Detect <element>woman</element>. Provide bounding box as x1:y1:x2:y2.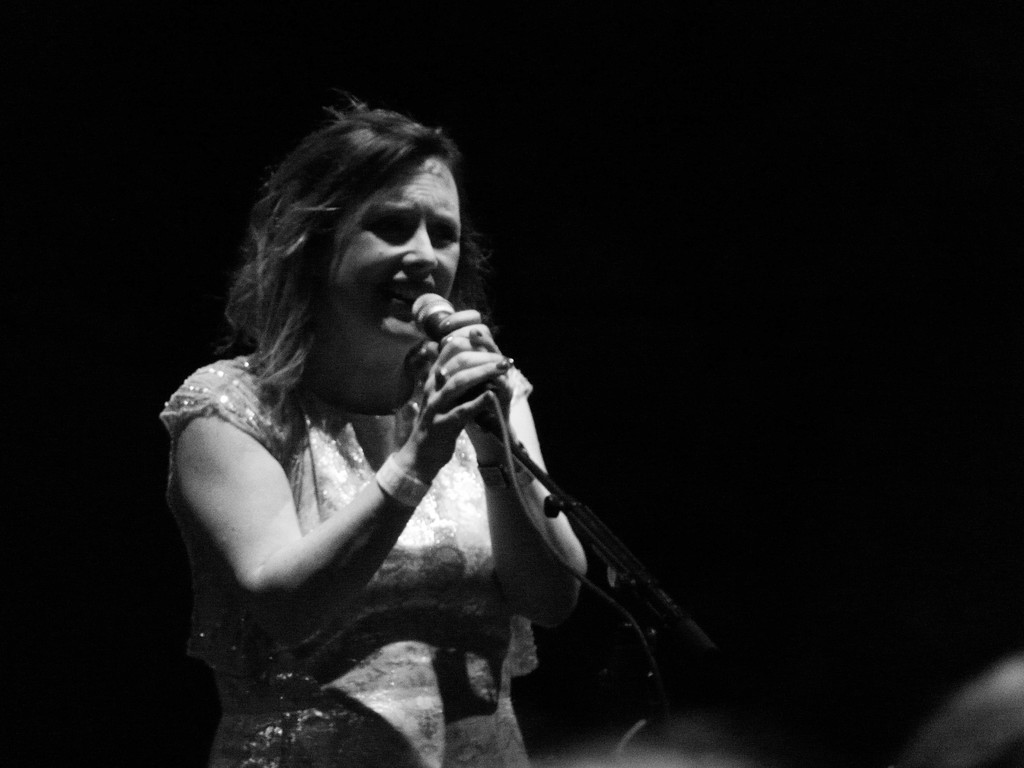
151:105:592:767.
